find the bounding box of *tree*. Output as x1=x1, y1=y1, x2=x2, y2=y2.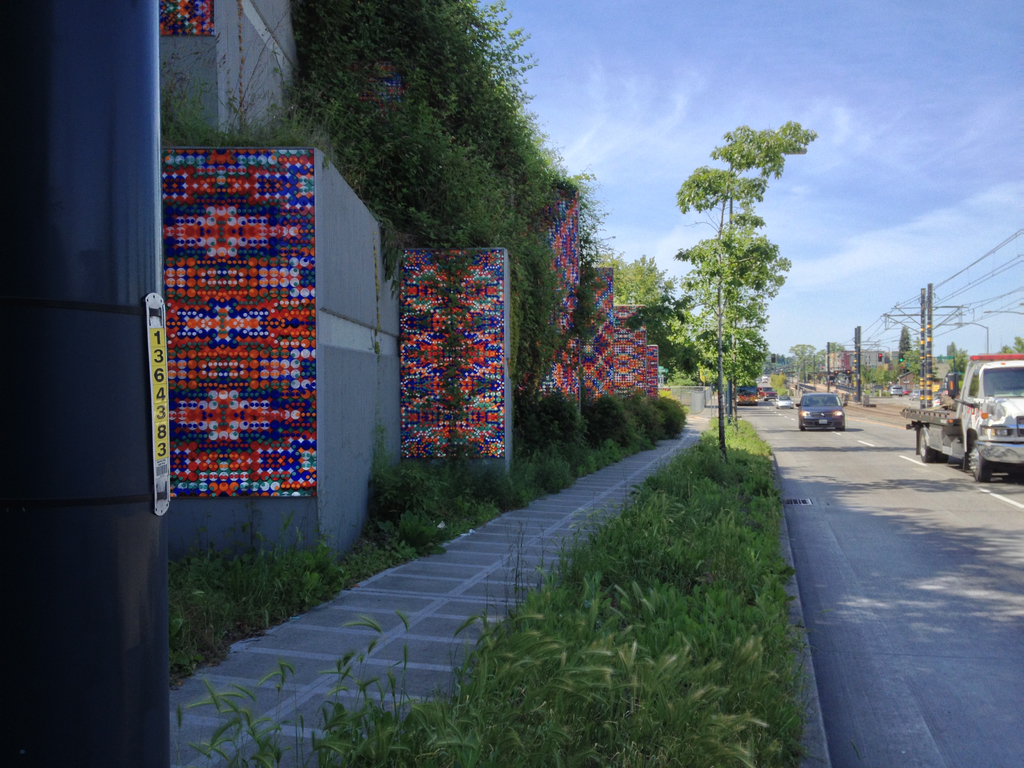
x1=621, y1=117, x2=824, y2=466.
